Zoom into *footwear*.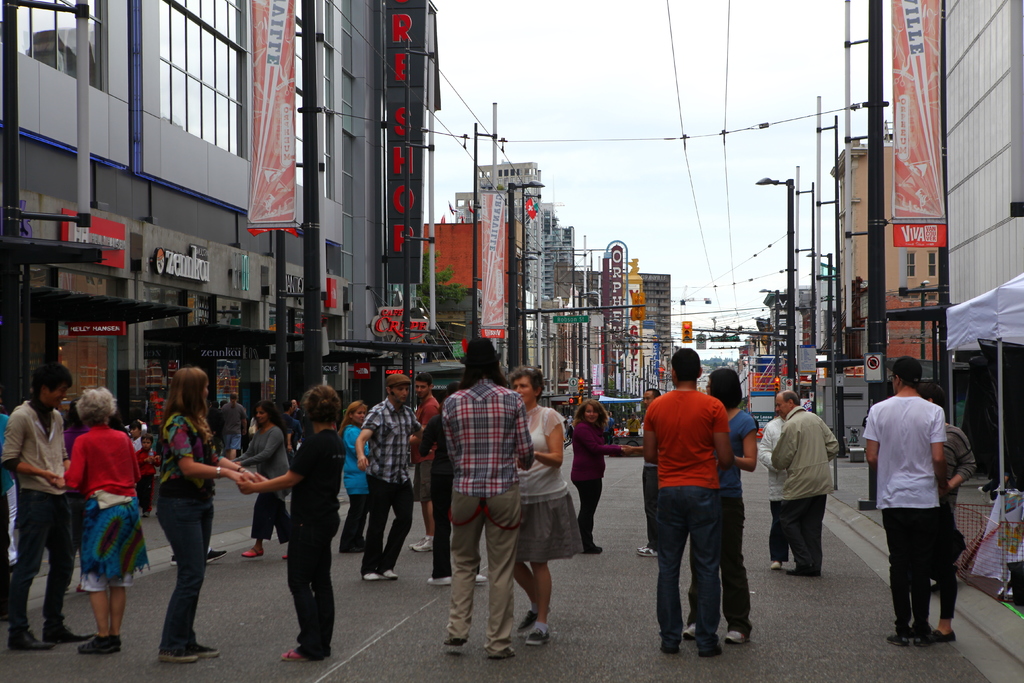
Zoom target: l=425, t=575, r=452, b=587.
